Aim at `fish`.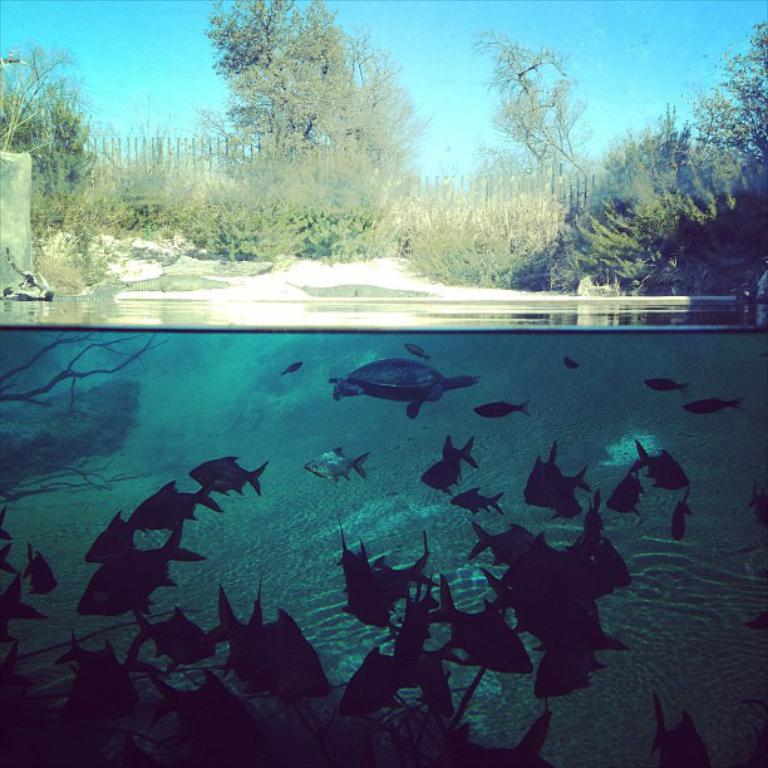
Aimed at 296 449 360 482.
